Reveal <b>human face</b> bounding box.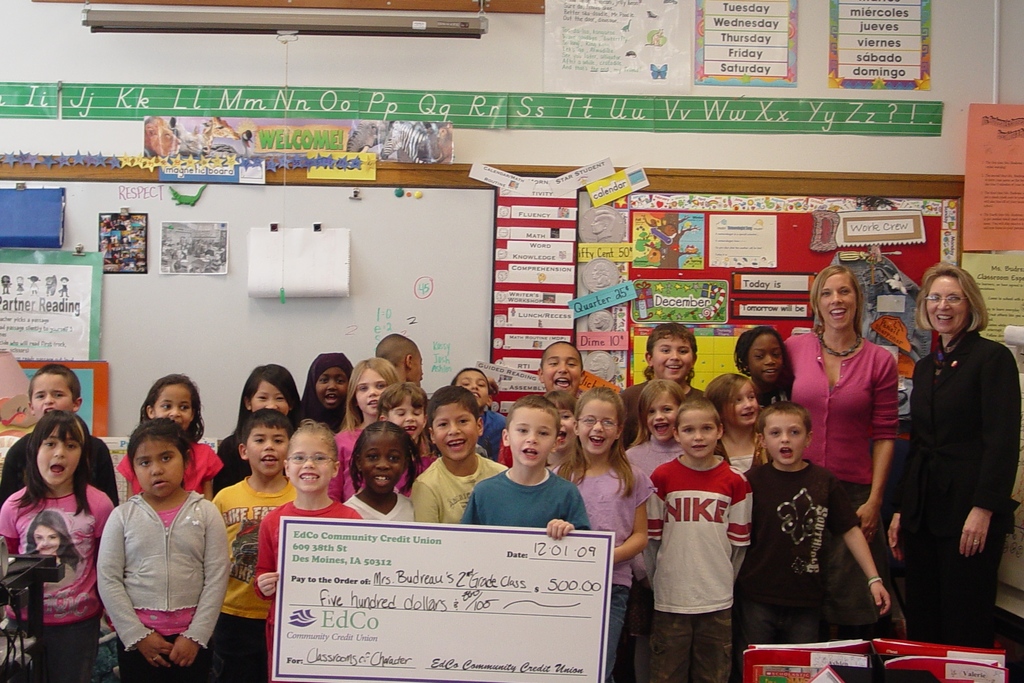
Revealed: Rect(152, 383, 194, 434).
